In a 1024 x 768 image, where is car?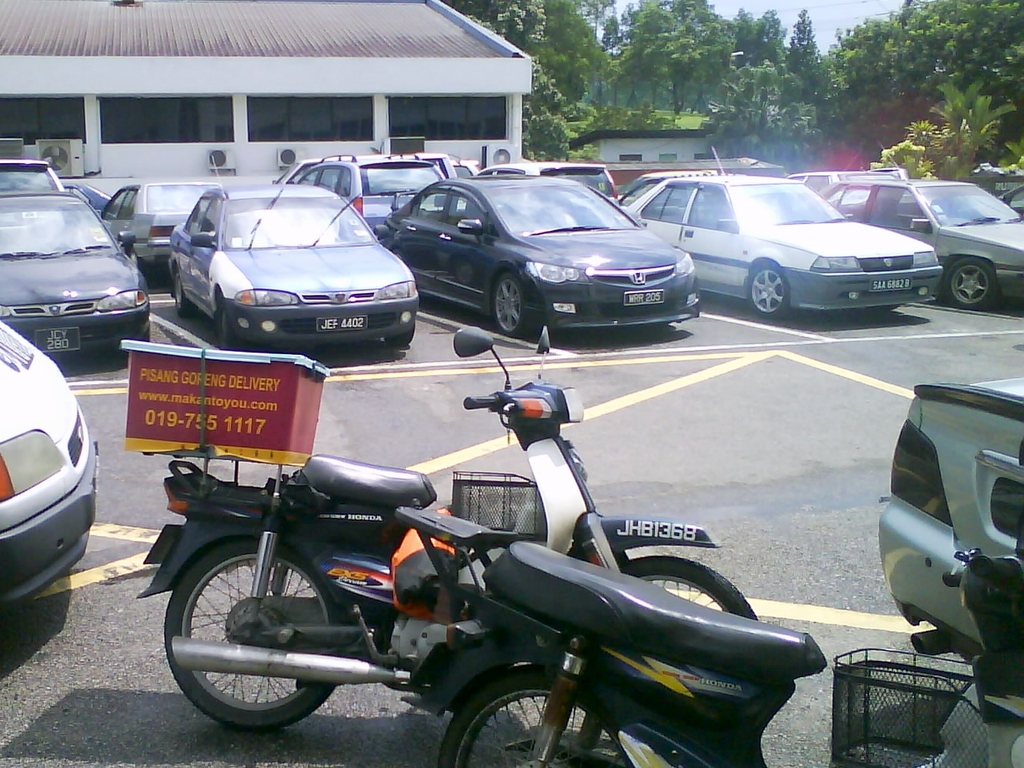
BBox(613, 175, 948, 323).
